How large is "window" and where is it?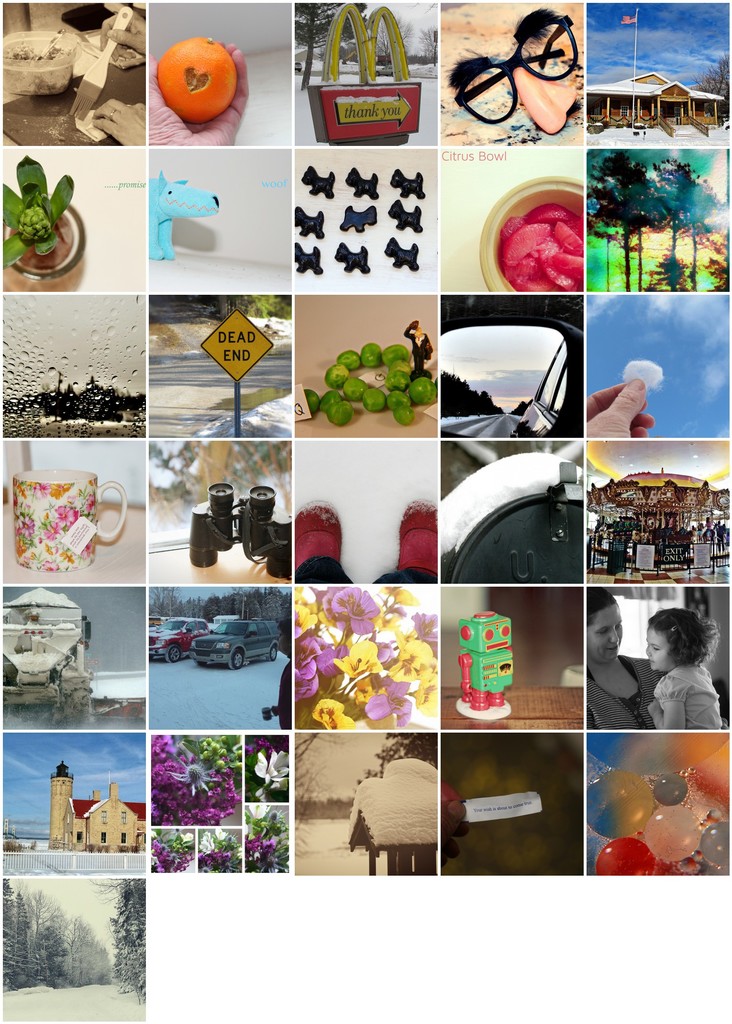
Bounding box: bbox=(147, 442, 292, 550).
